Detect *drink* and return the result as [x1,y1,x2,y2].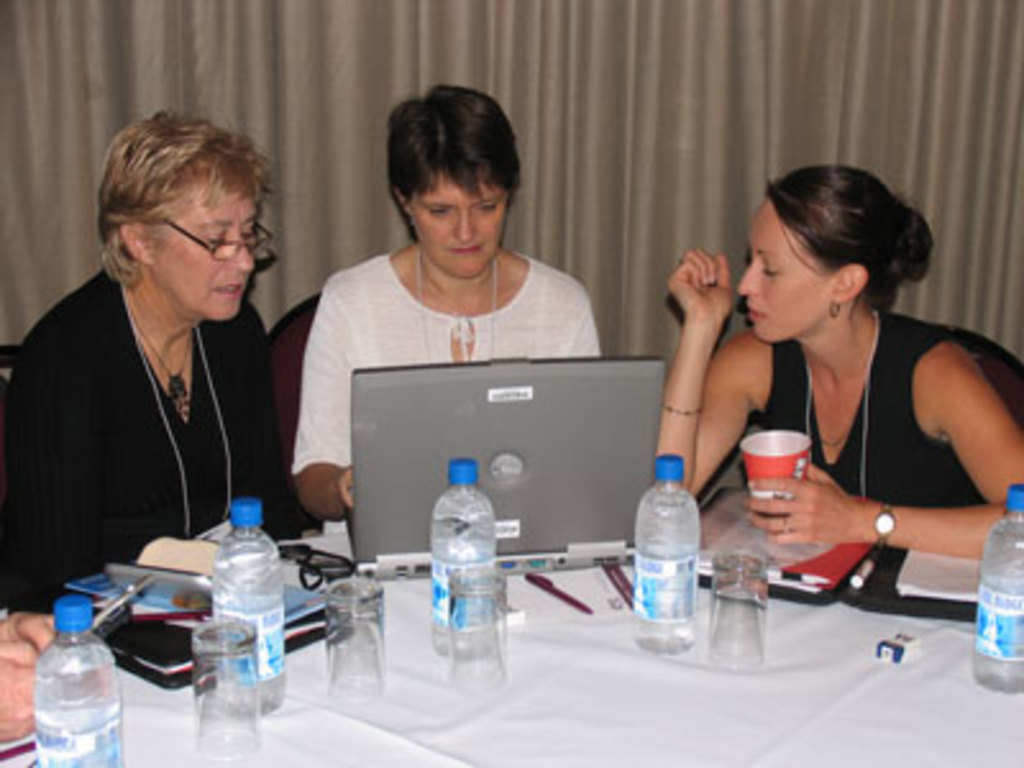
[210,494,289,714].
